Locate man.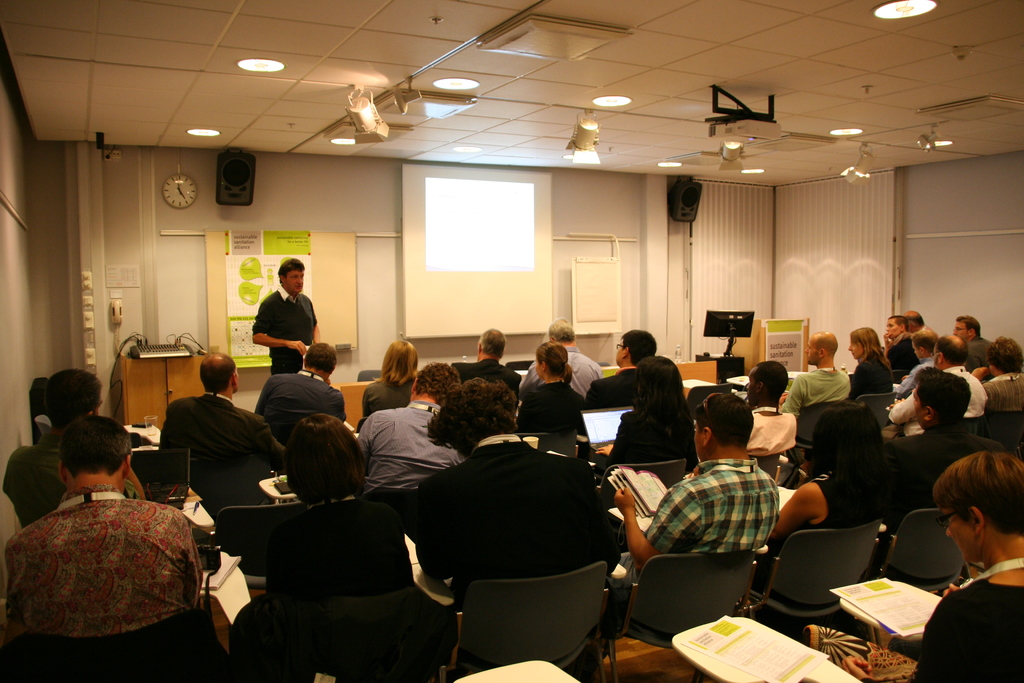
Bounding box: l=951, t=316, r=991, b=372.
